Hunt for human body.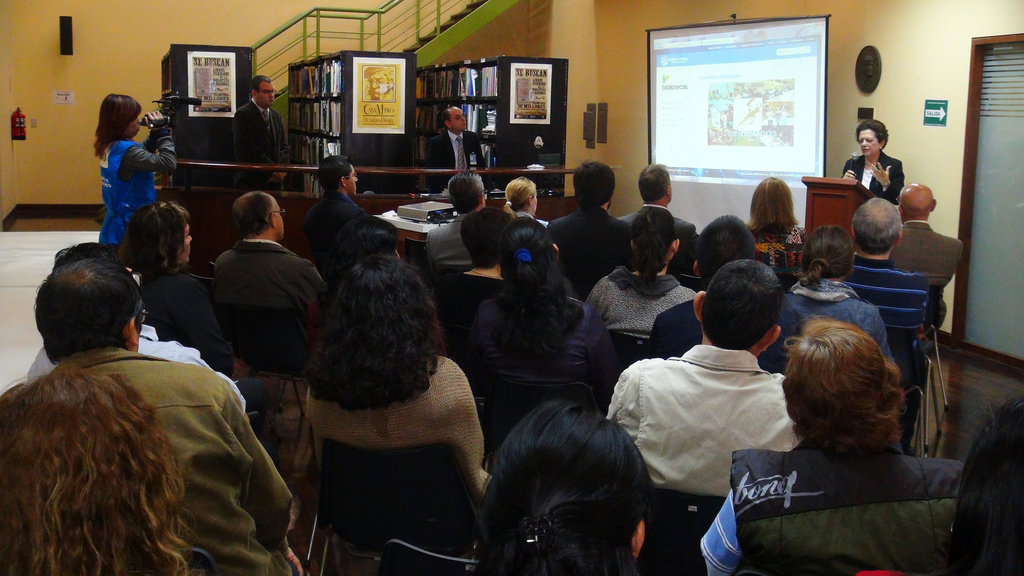
Hunted down at select_region(418, 131, 482, 204).
